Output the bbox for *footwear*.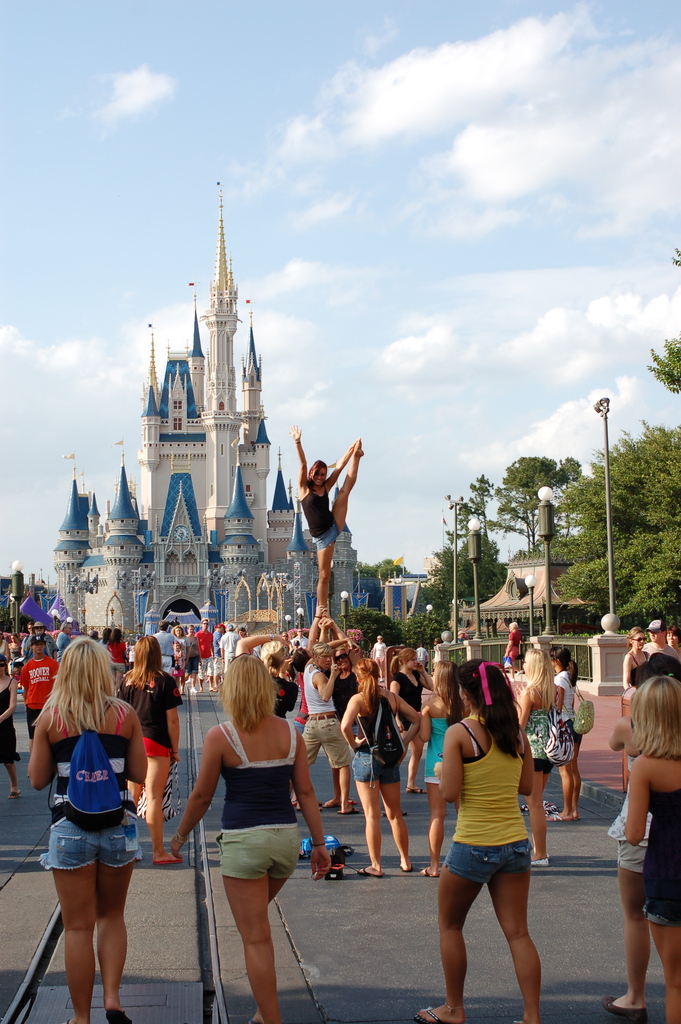
(60, 1018, 85, 1023).
